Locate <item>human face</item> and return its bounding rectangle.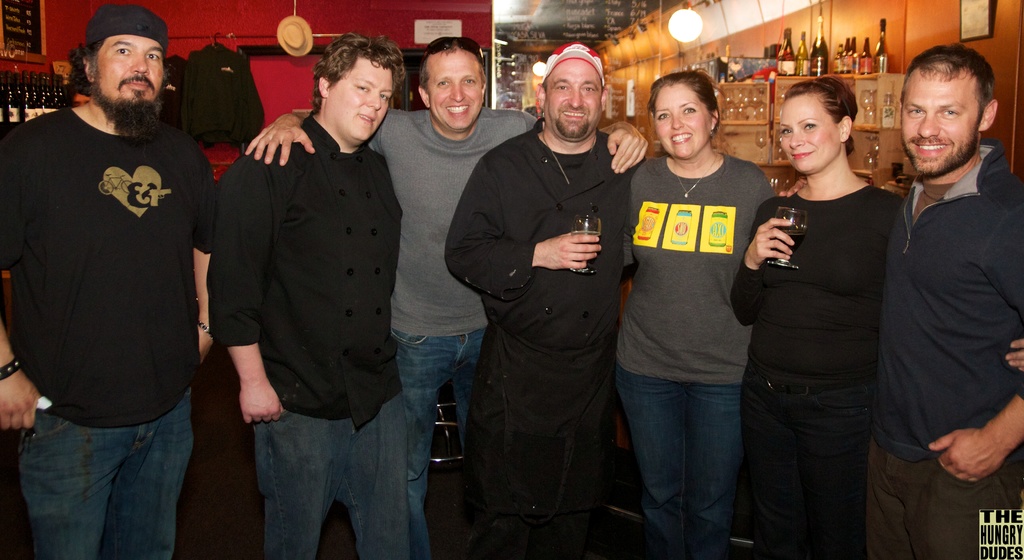
bbox=(87, 37, 164, 111).
